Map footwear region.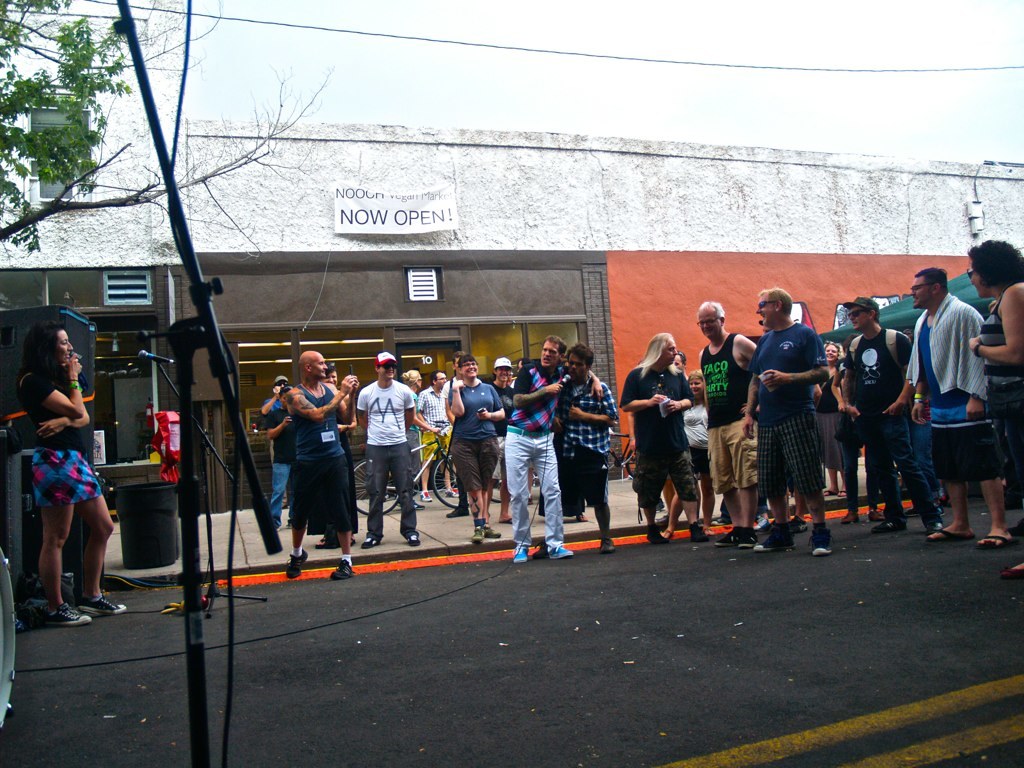
Mapped to 653, 515, 671, 521.
